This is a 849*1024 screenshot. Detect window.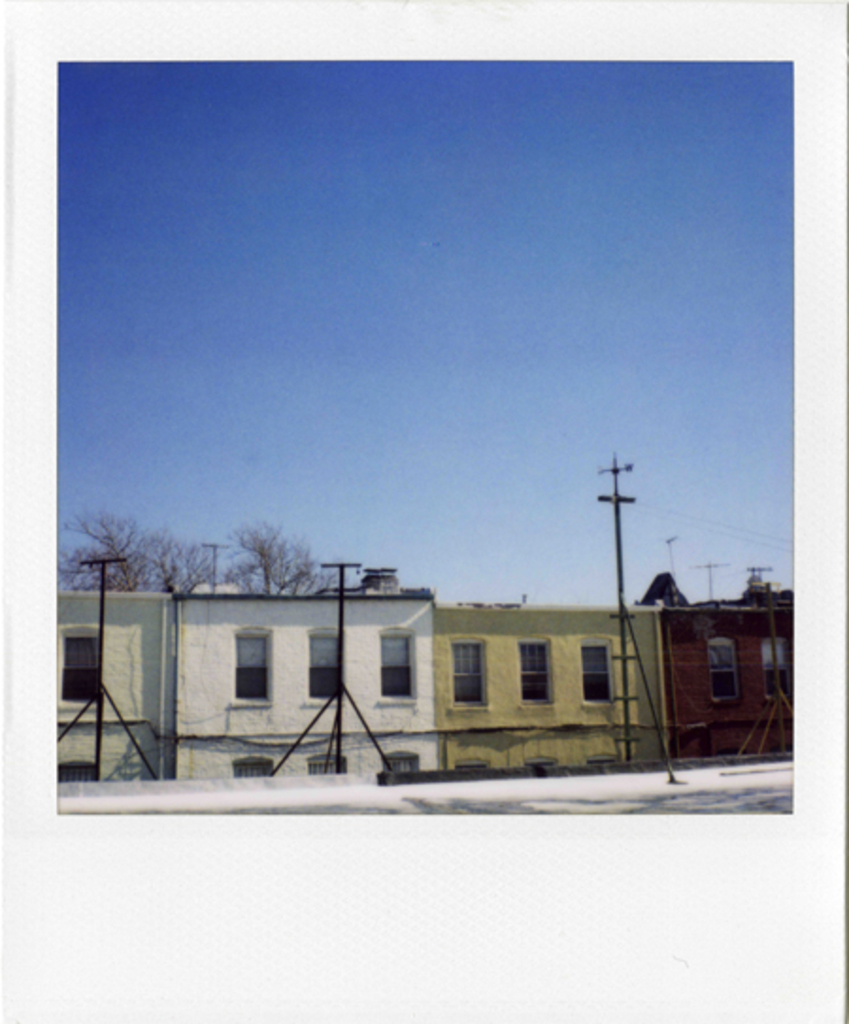
bbox(706, 634, 741, 700).
